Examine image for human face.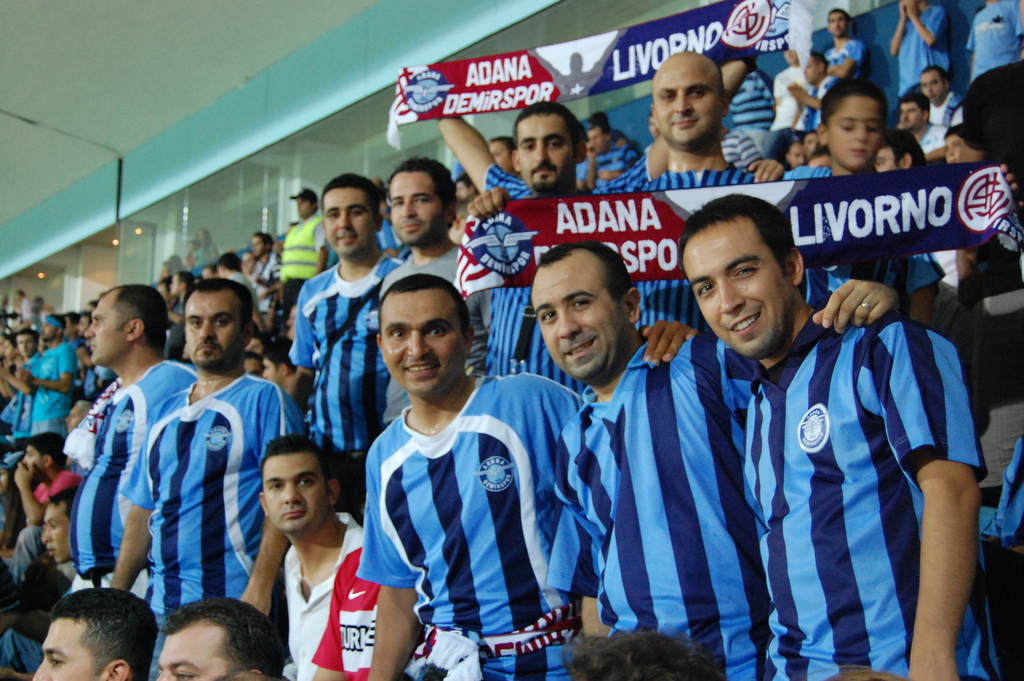
Examination result: l=86, t=298, r=125, b=363.
